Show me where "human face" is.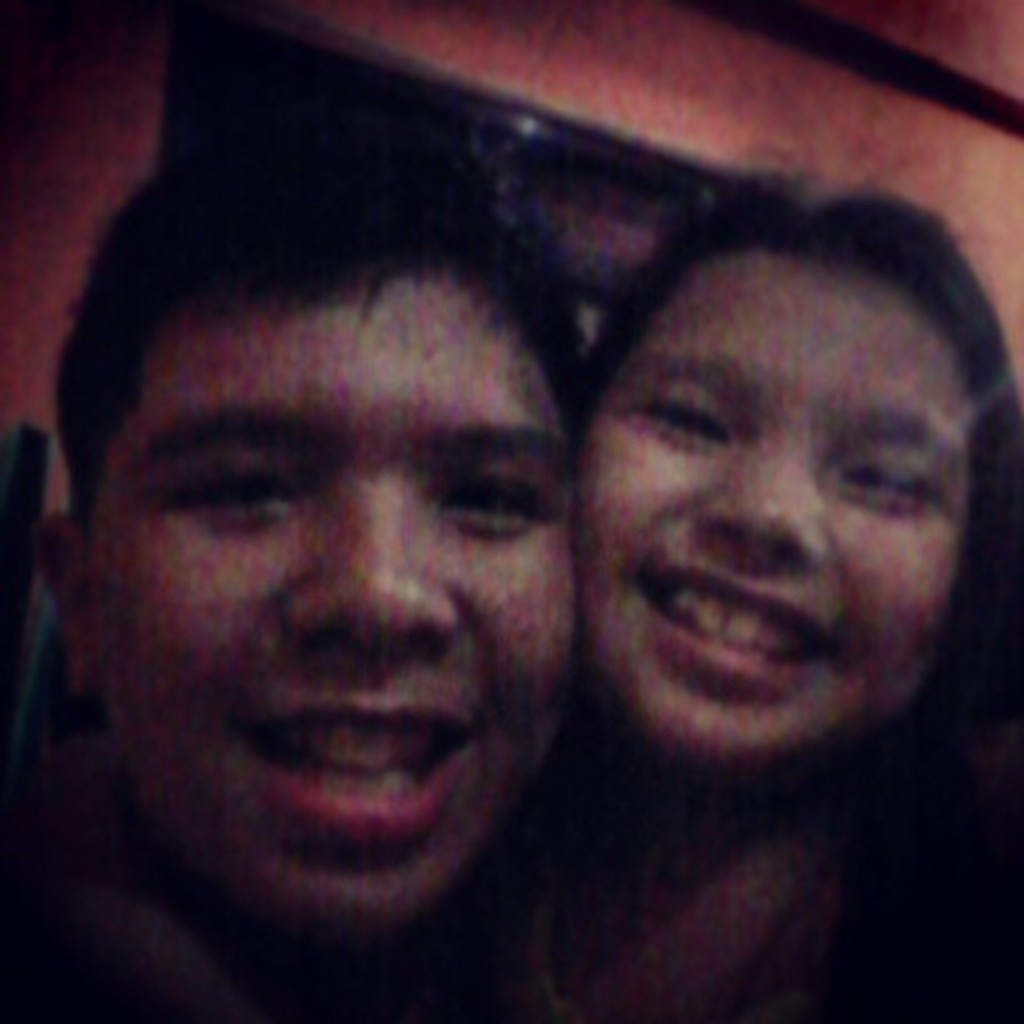
"human face" is at <bbox>565, 260, 986, 768</bbox>.
